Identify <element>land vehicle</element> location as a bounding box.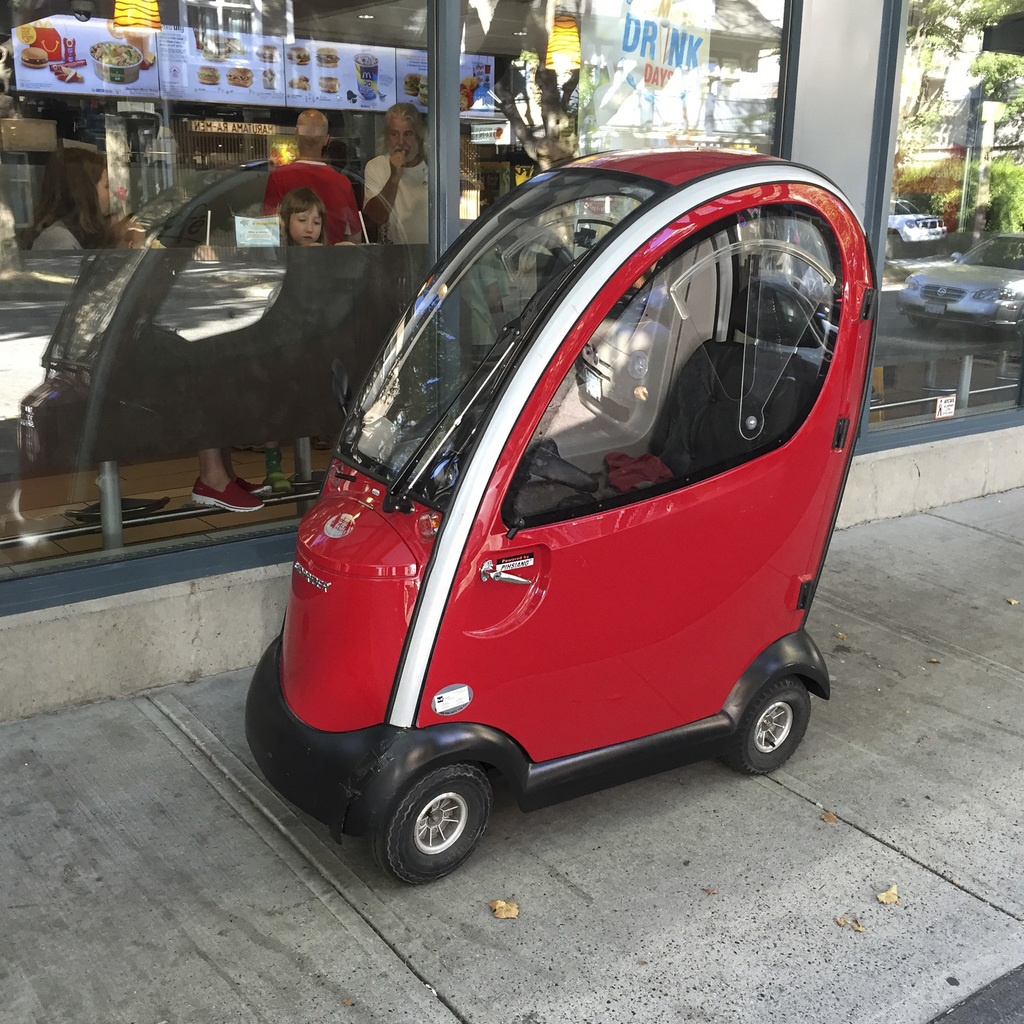
[225,170,877,893].
